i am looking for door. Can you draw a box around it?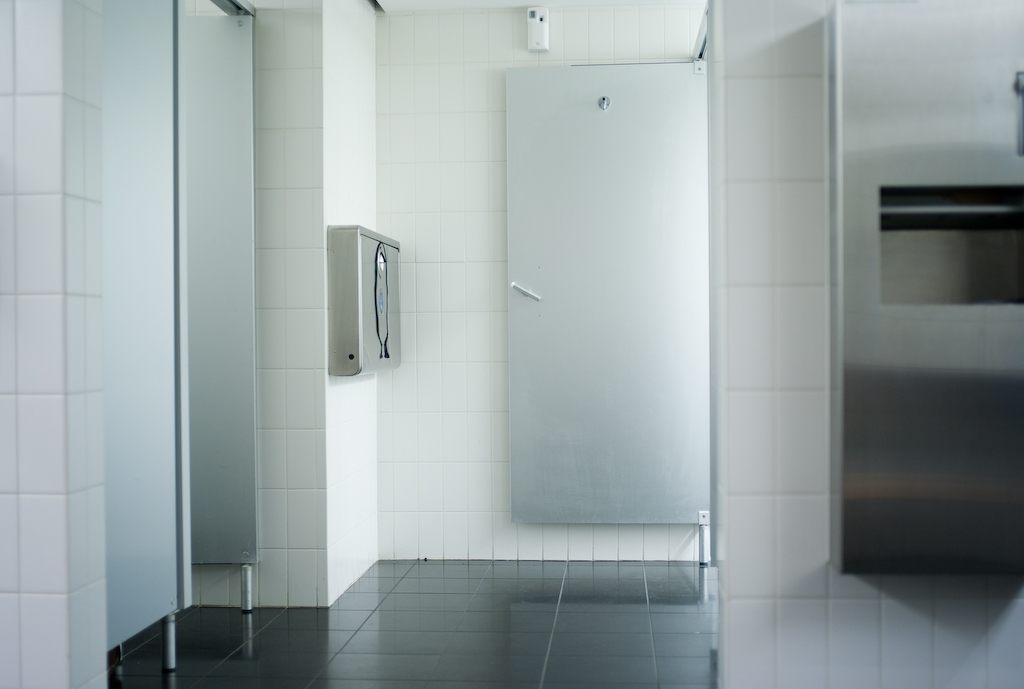
Sure, the bounding box is 497:60:704:524.
